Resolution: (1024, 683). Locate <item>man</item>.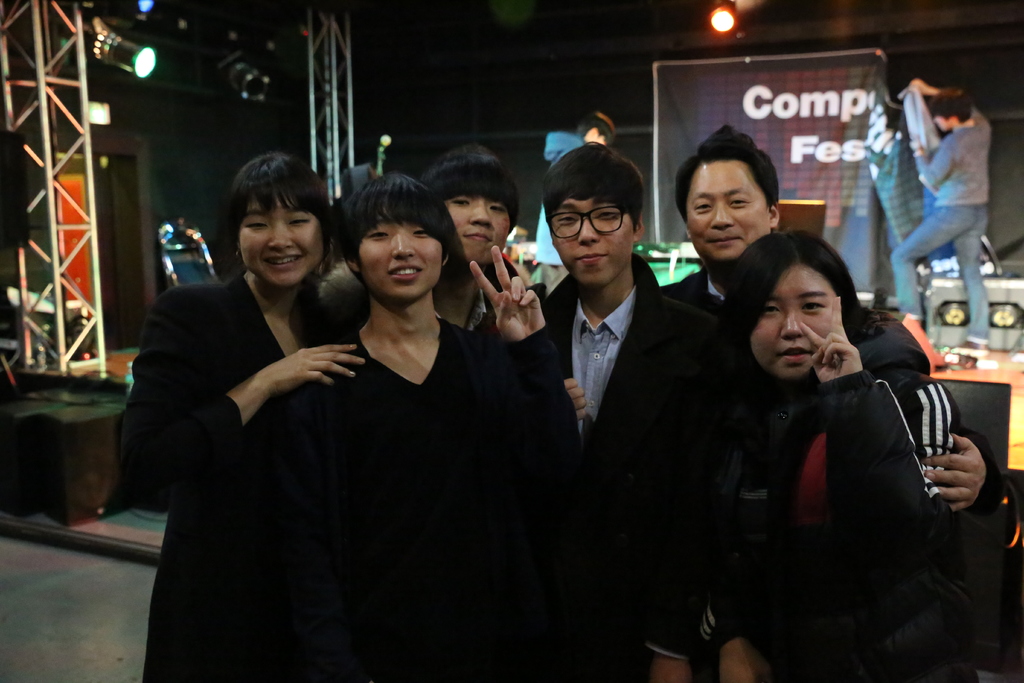
left=890, top=77, right=995, bottom=359.
